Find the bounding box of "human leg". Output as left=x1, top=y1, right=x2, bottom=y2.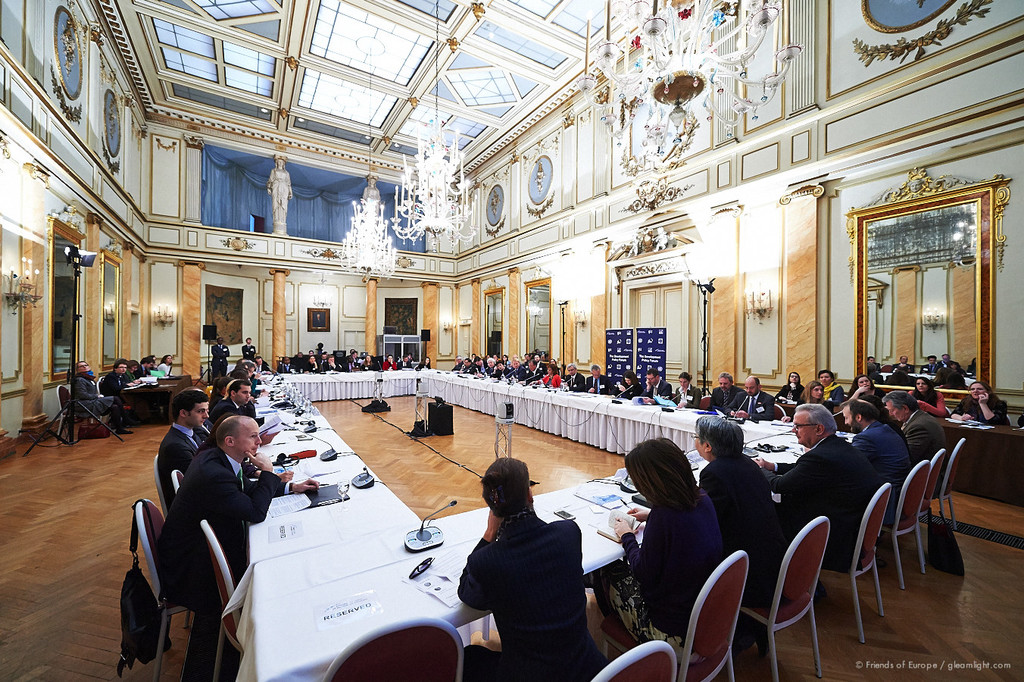
left=80, top=390, right=132, bottom=436.
